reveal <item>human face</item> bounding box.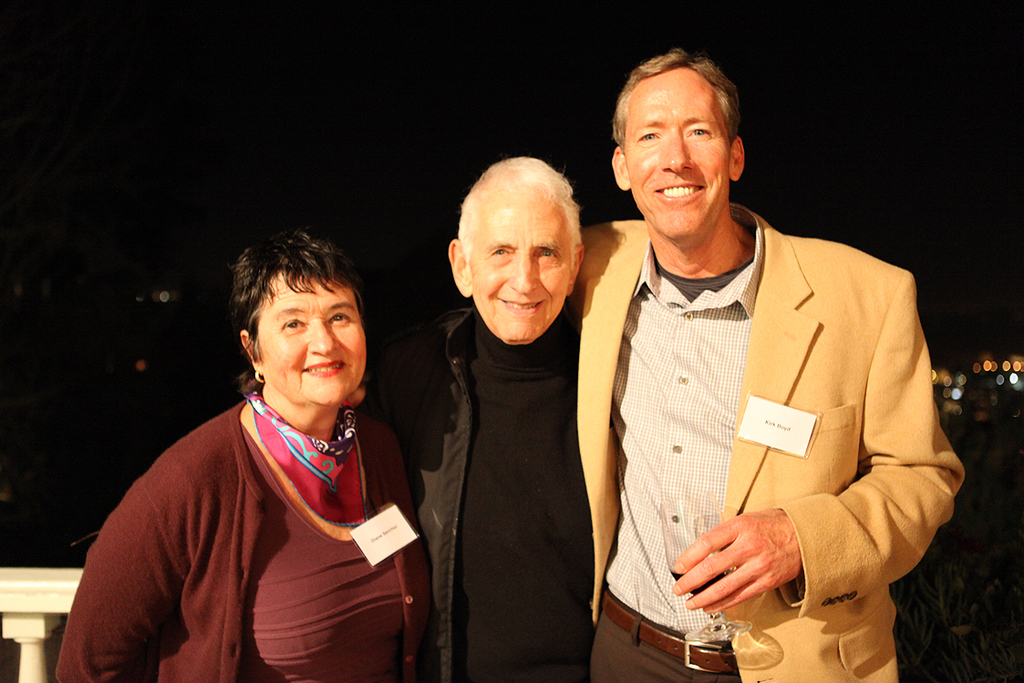
Revealed: [x1=257, y1=275, x2=368, y2=404].
